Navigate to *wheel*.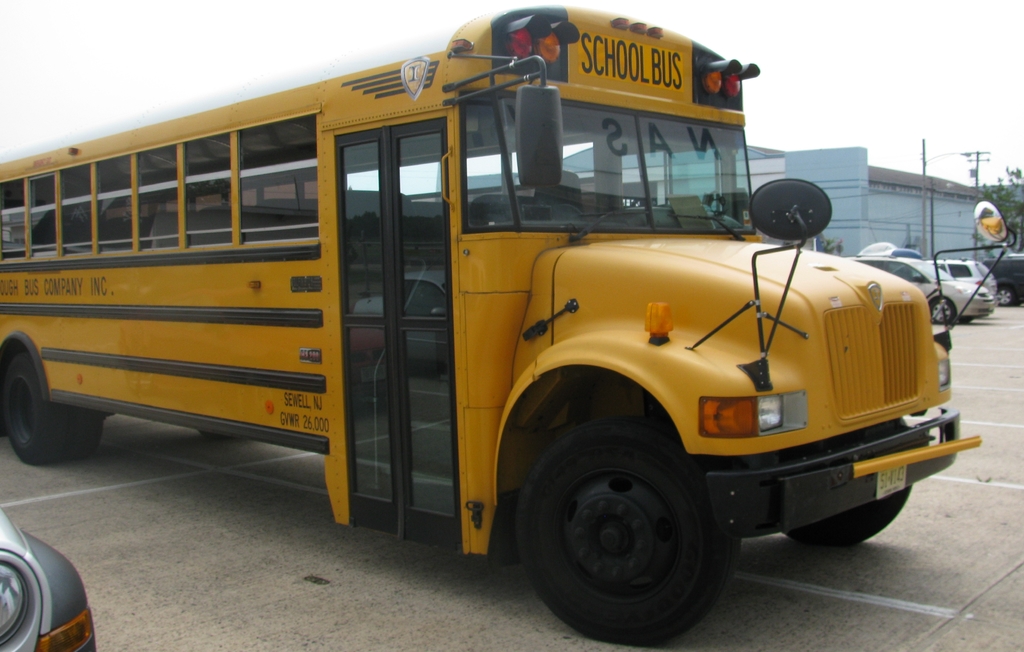
Navigation target: x1=997 y1=283 x2=1015 y2=306.
